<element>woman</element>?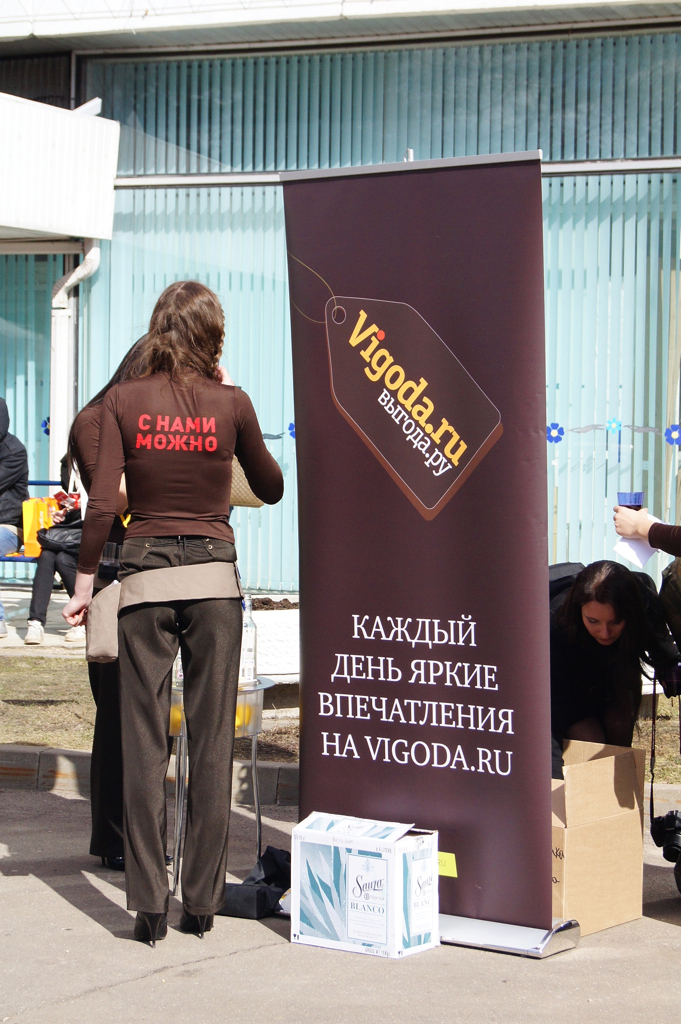
<bbox>19, 442, 109, 651</bbox>
